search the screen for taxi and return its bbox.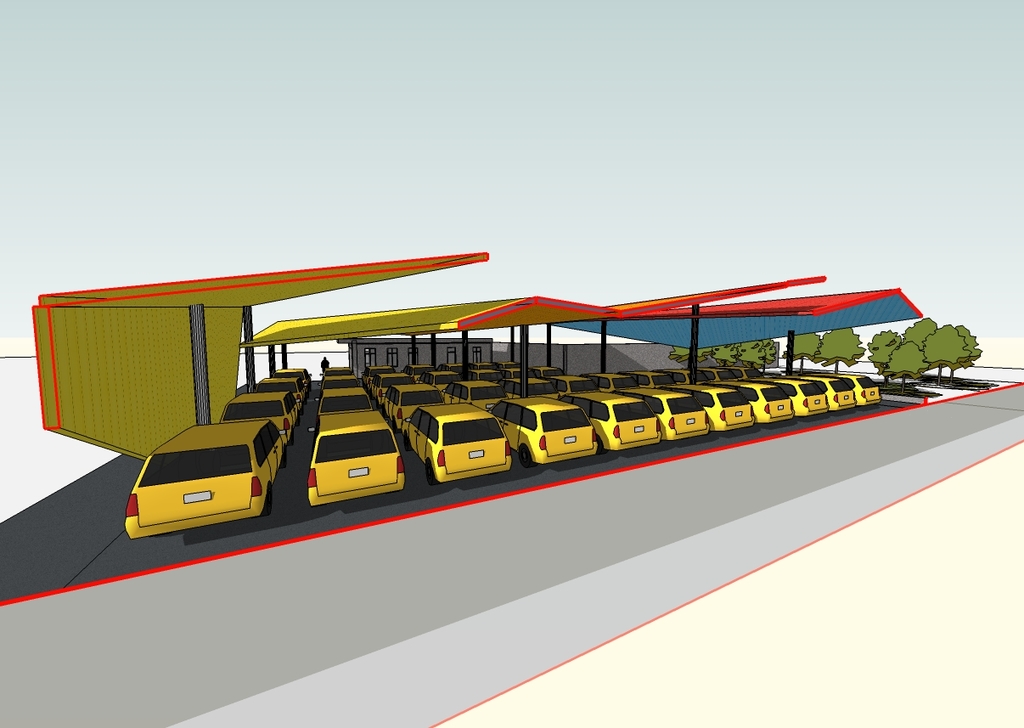
Found: {"x1": 492, "y1": 393, "x2": 601, "y2": 462}.
